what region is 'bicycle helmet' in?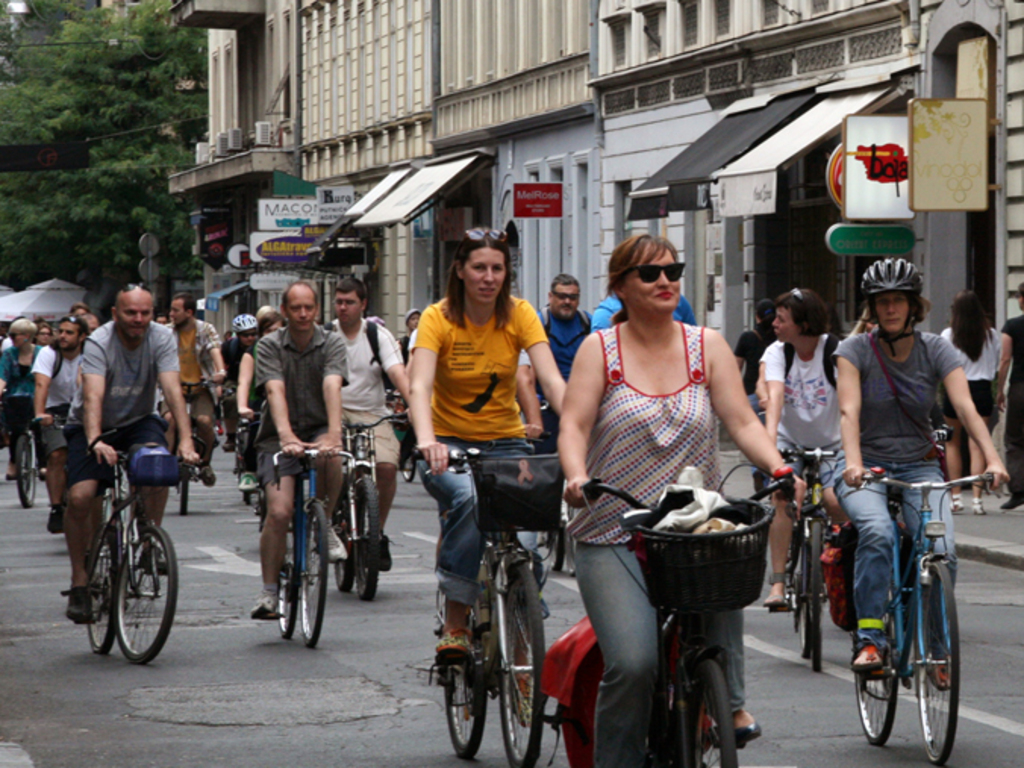
x1=857 y1=256 x2=919 y2=286.
